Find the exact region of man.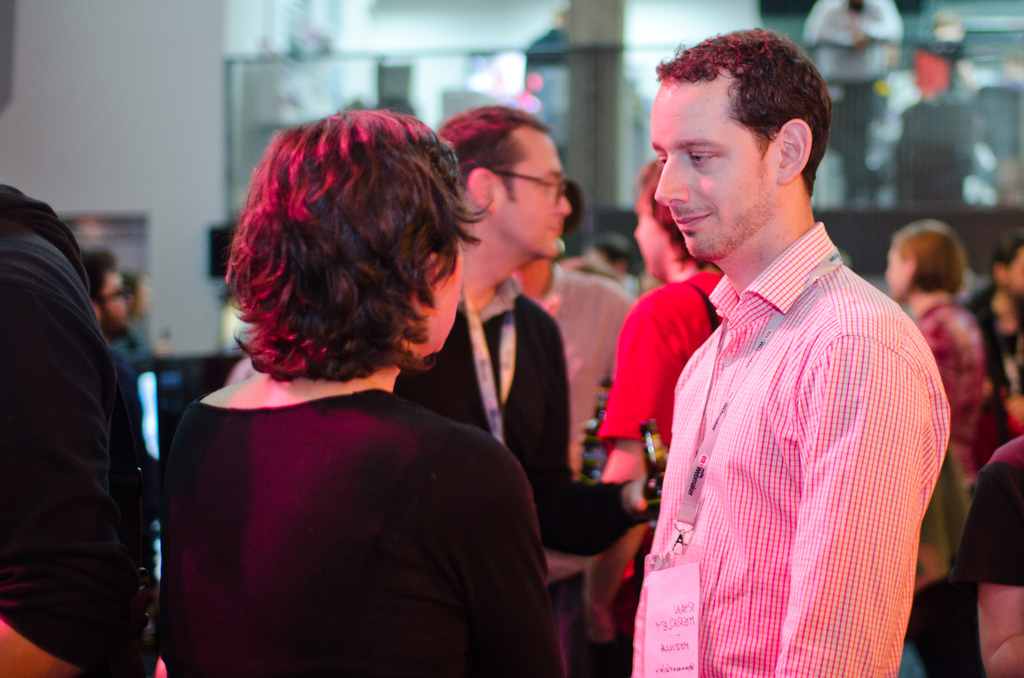
Exact region: l=116, t=277, r=159, b=357.
